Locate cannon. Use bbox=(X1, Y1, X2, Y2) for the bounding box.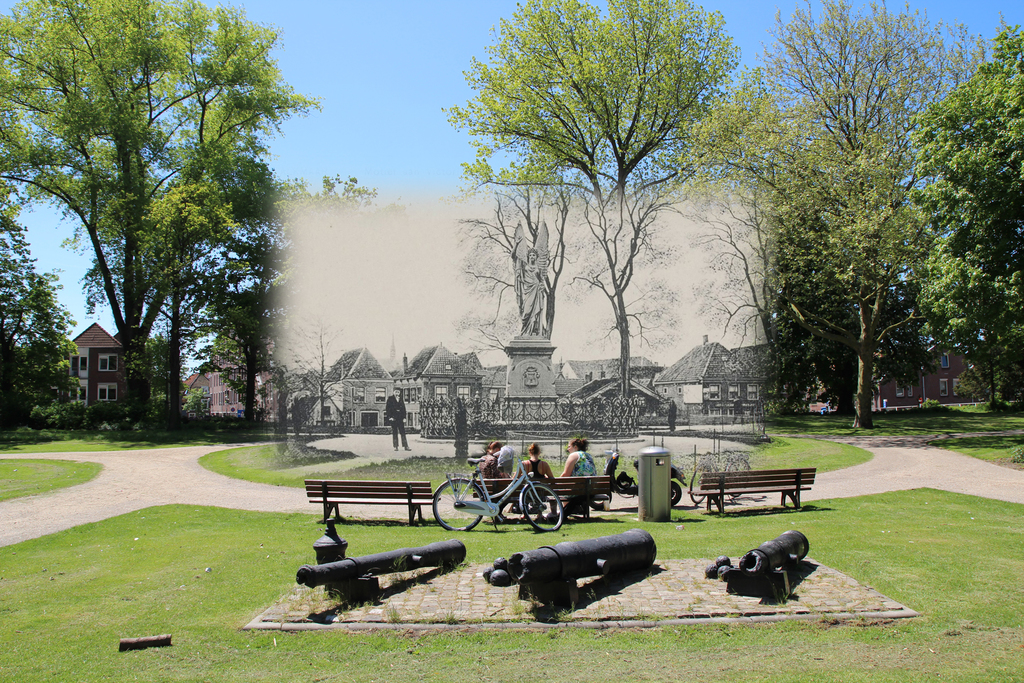
bbox=(482, 531, 660, 602).
